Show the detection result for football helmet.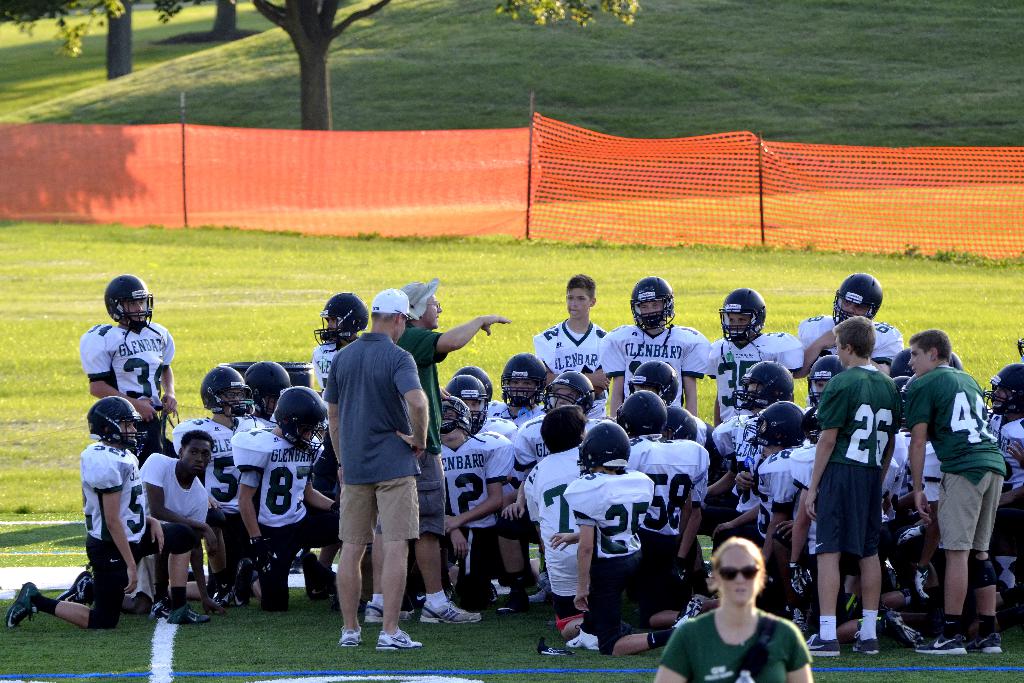
719/284/759/354.
